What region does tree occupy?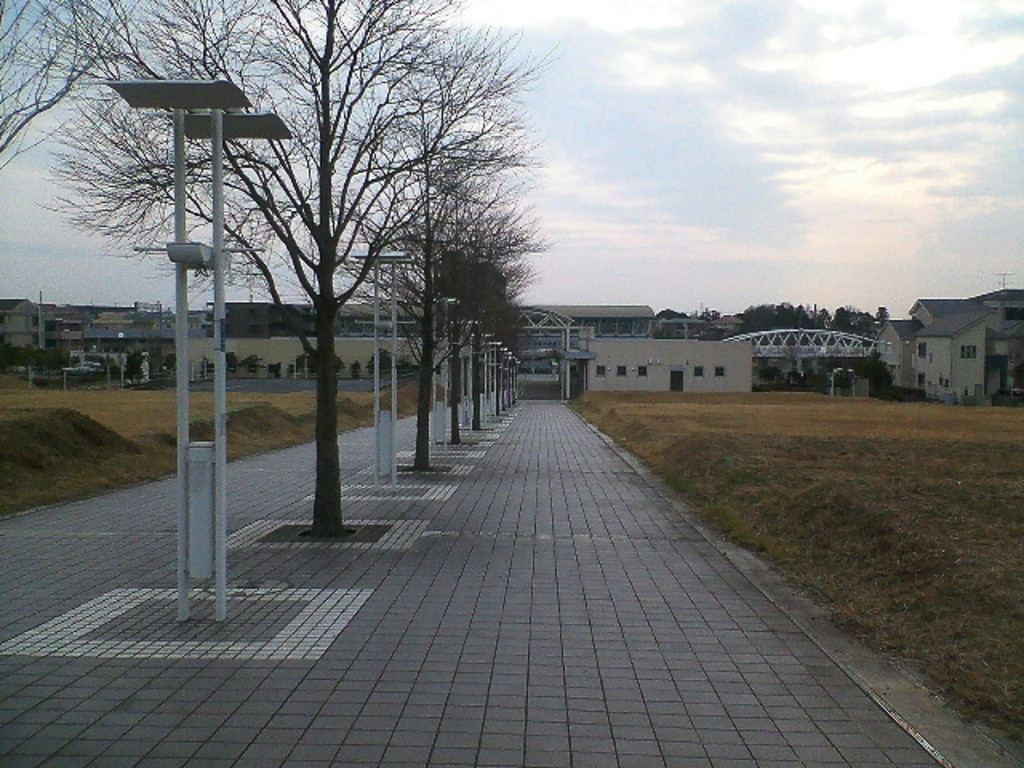
rect(200, 5, 504, 525).
